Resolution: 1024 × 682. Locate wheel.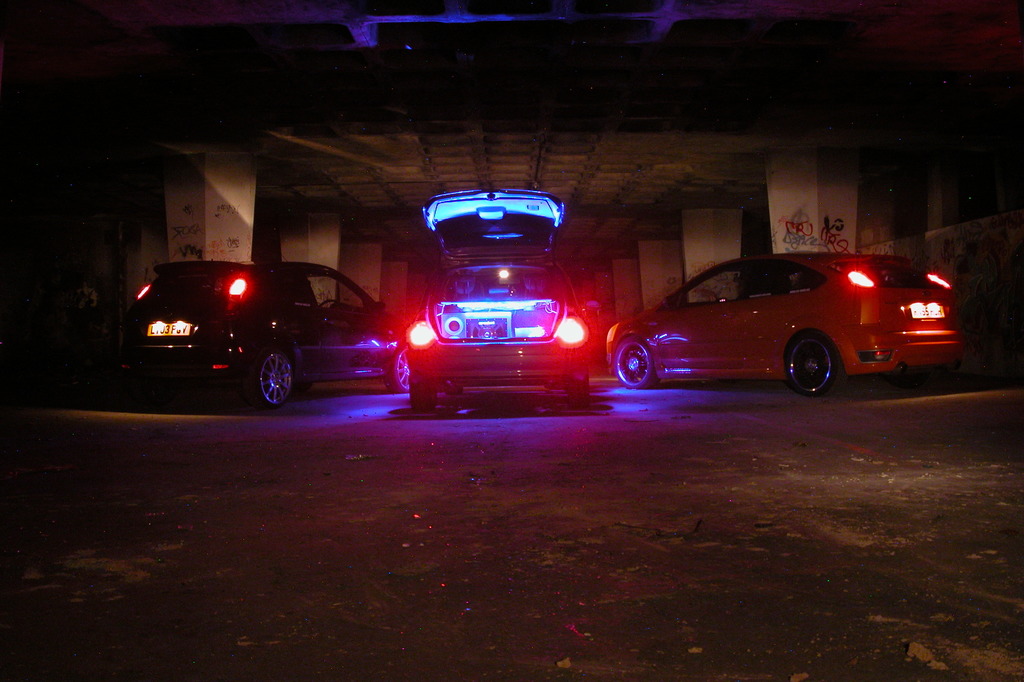
x1=570, y1=375, x2=589, y2=412.
